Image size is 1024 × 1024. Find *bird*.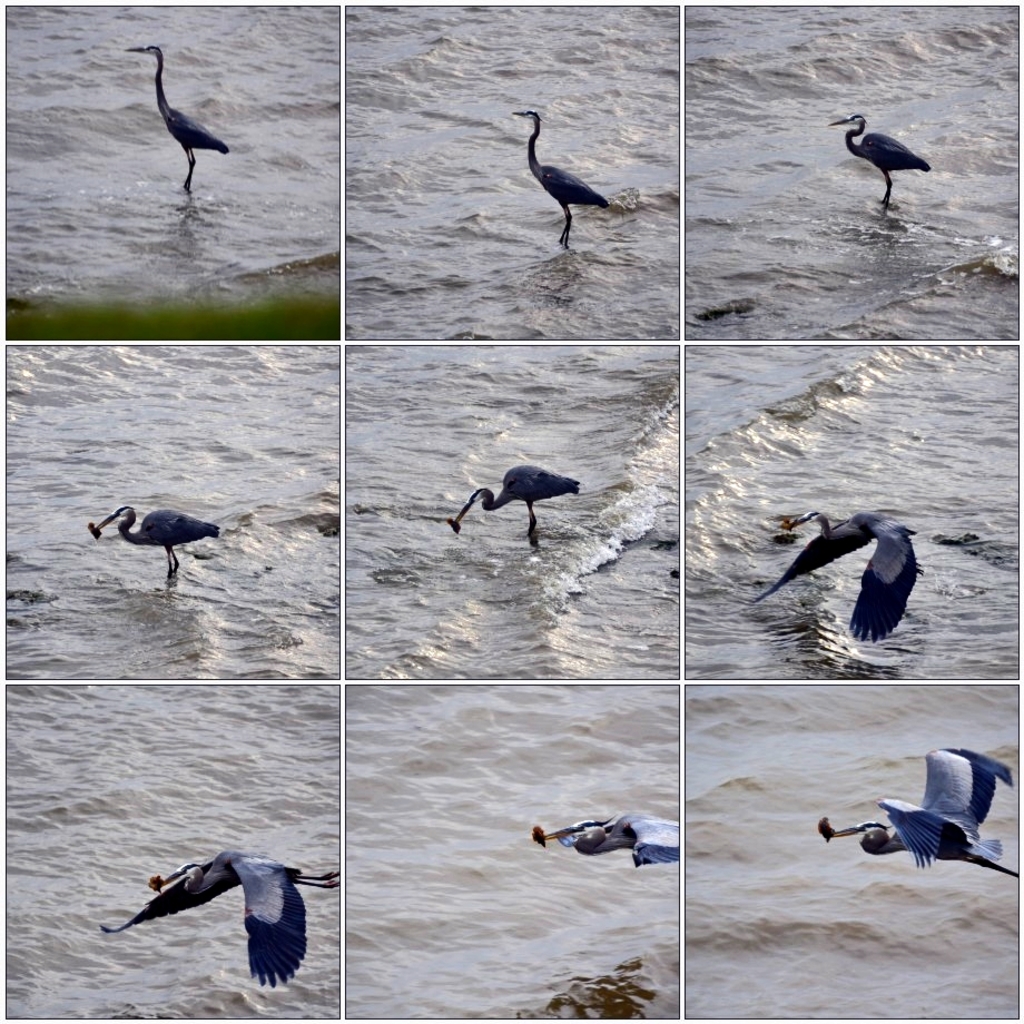
827, 110, 934, 210.
